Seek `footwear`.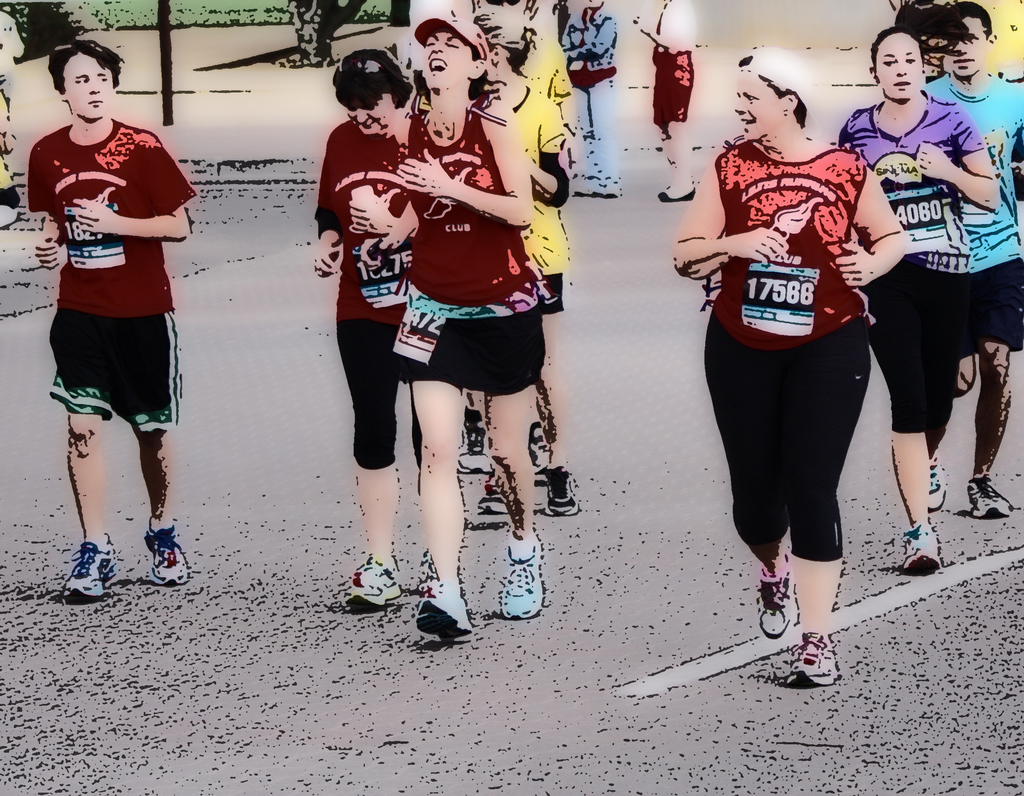
select_region(902, 512, 940, 566).
